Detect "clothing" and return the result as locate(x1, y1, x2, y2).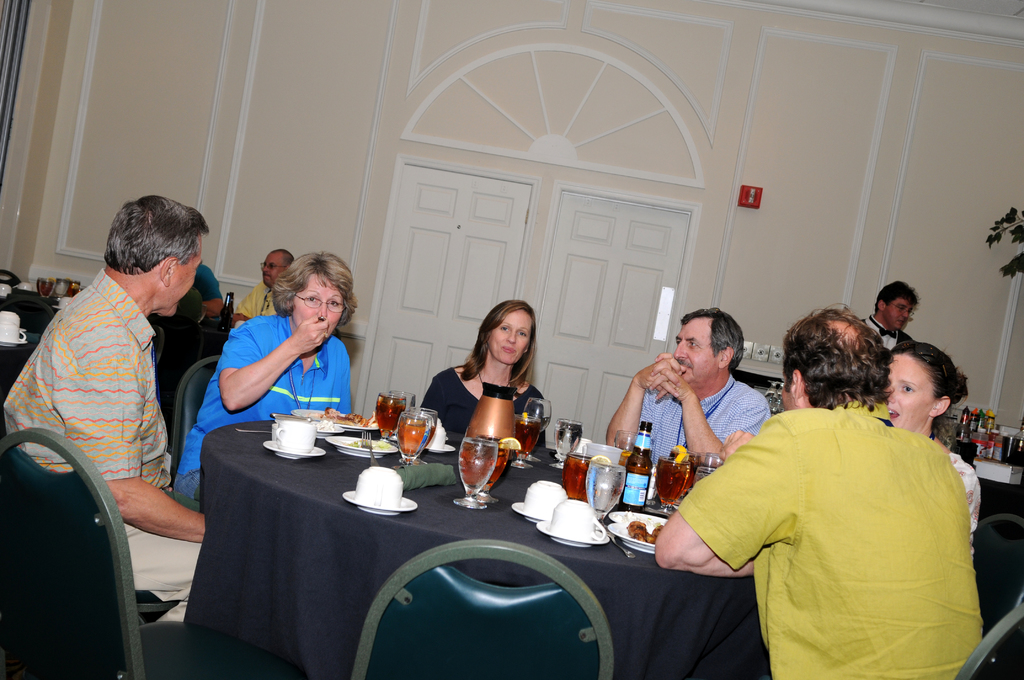
locate(10, 273, 214, 625).
